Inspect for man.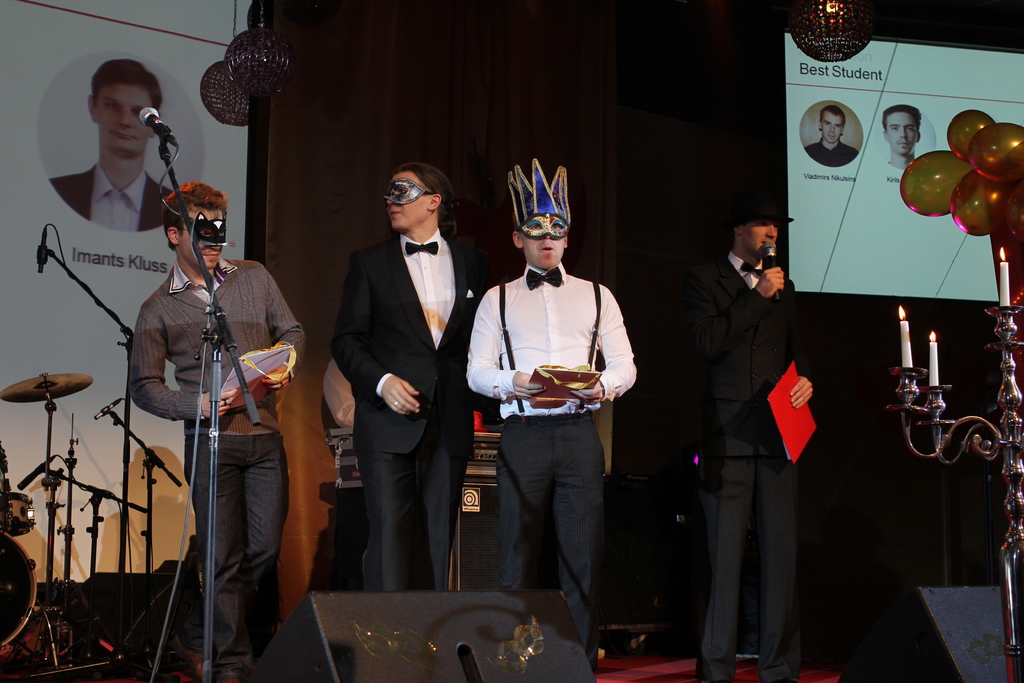
Inspection: <bbox>881, 104, 918, 174</bbox>.
